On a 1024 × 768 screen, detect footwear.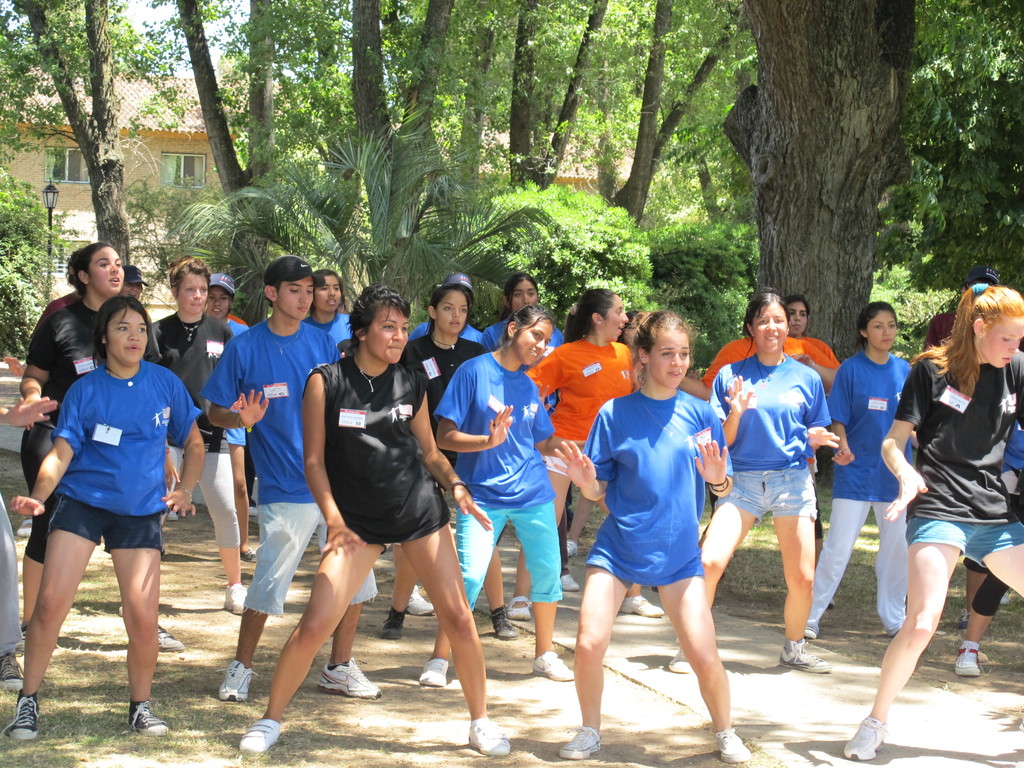
region(419, 656, 449, 685).
